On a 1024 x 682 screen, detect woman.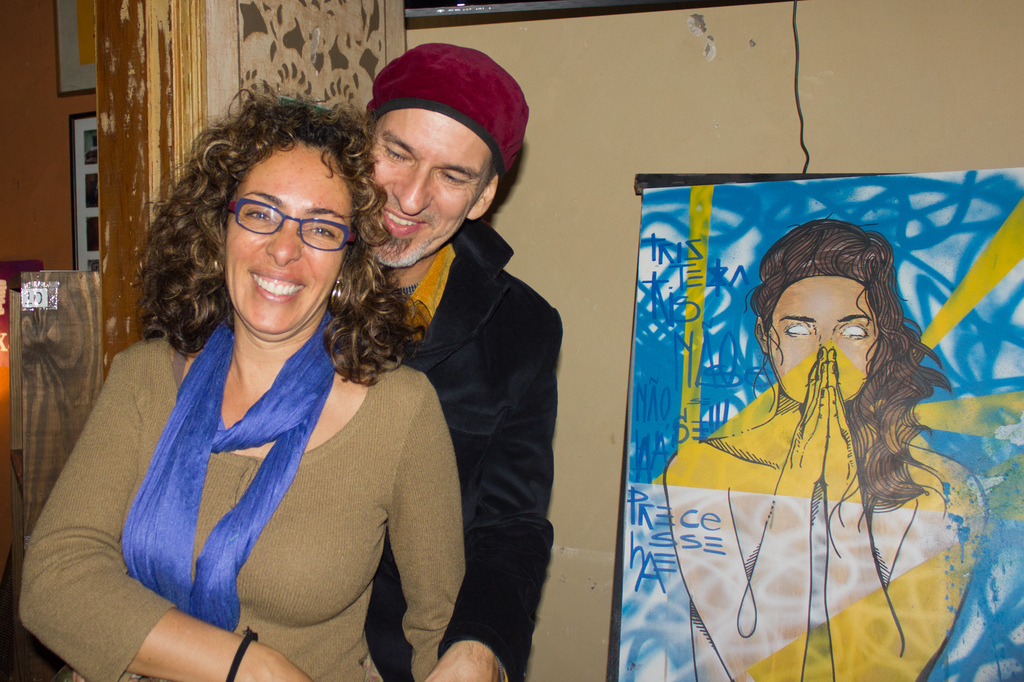
box=[655, 221, 993, 680].
